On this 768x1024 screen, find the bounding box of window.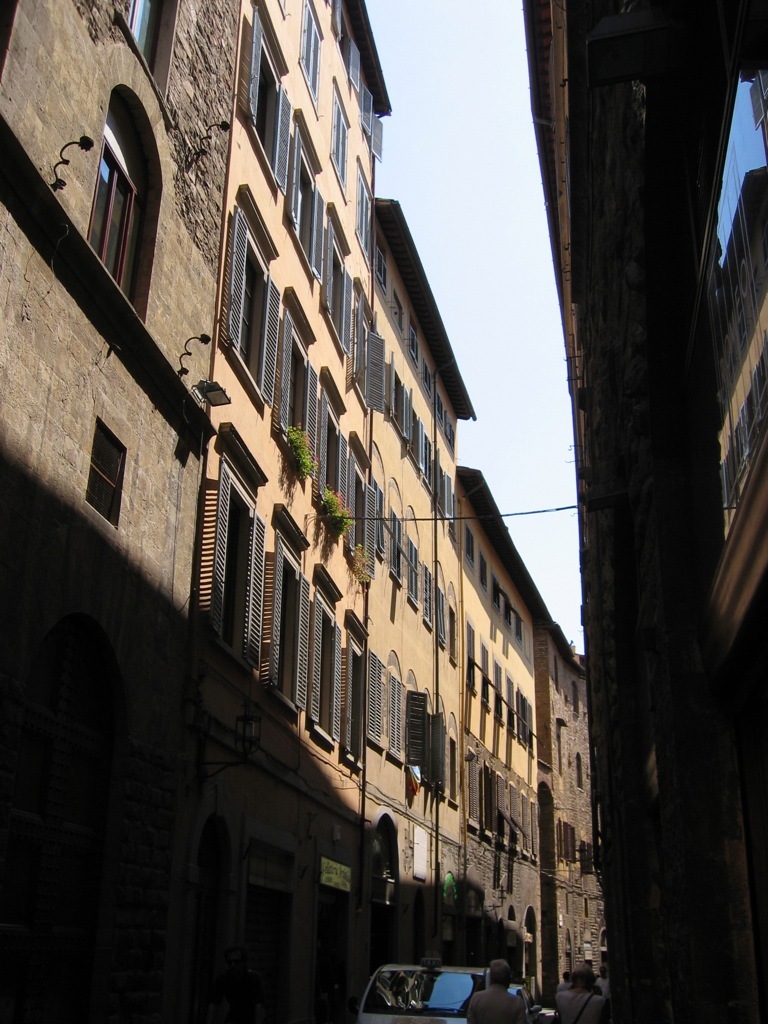
Bounding box: (left=391, top=359, right=407, bottom=451).
